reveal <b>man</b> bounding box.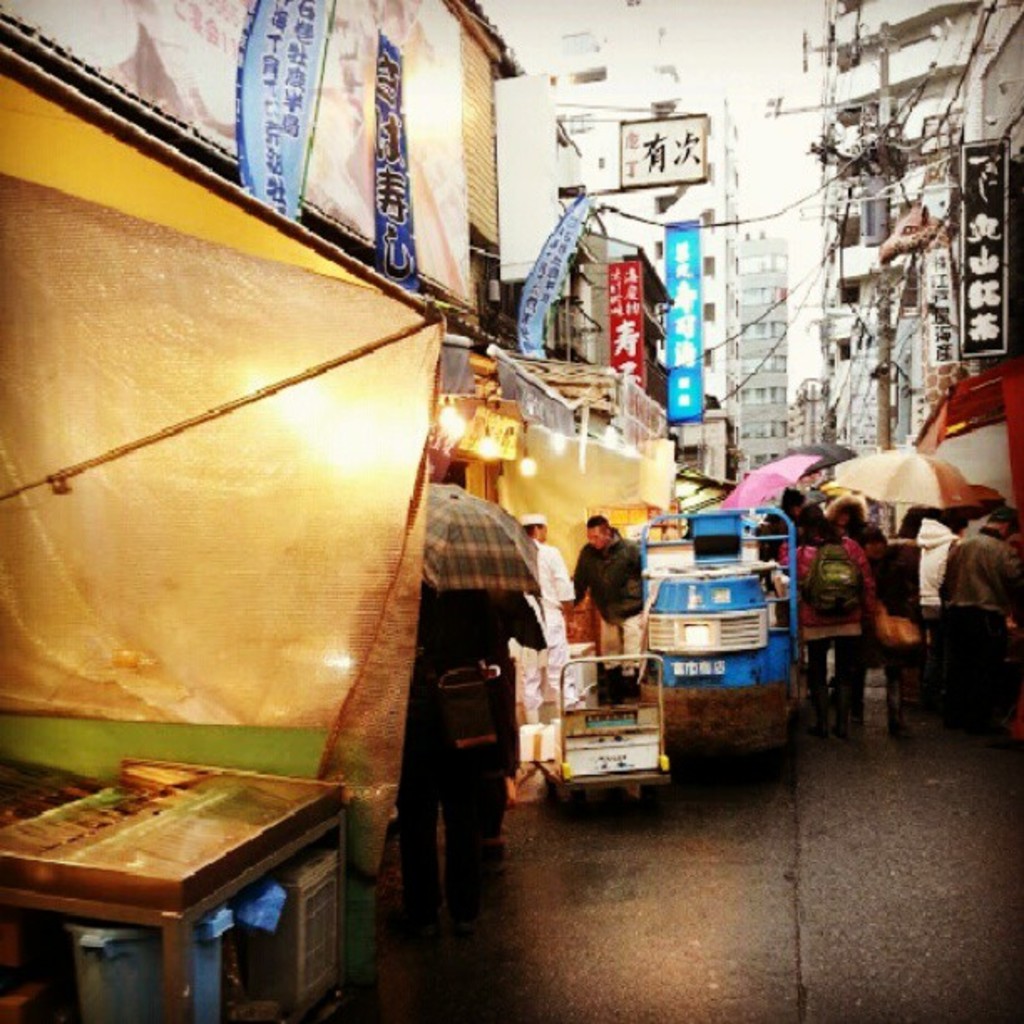
Revealed: bbox(507, 514, 584, 726).
